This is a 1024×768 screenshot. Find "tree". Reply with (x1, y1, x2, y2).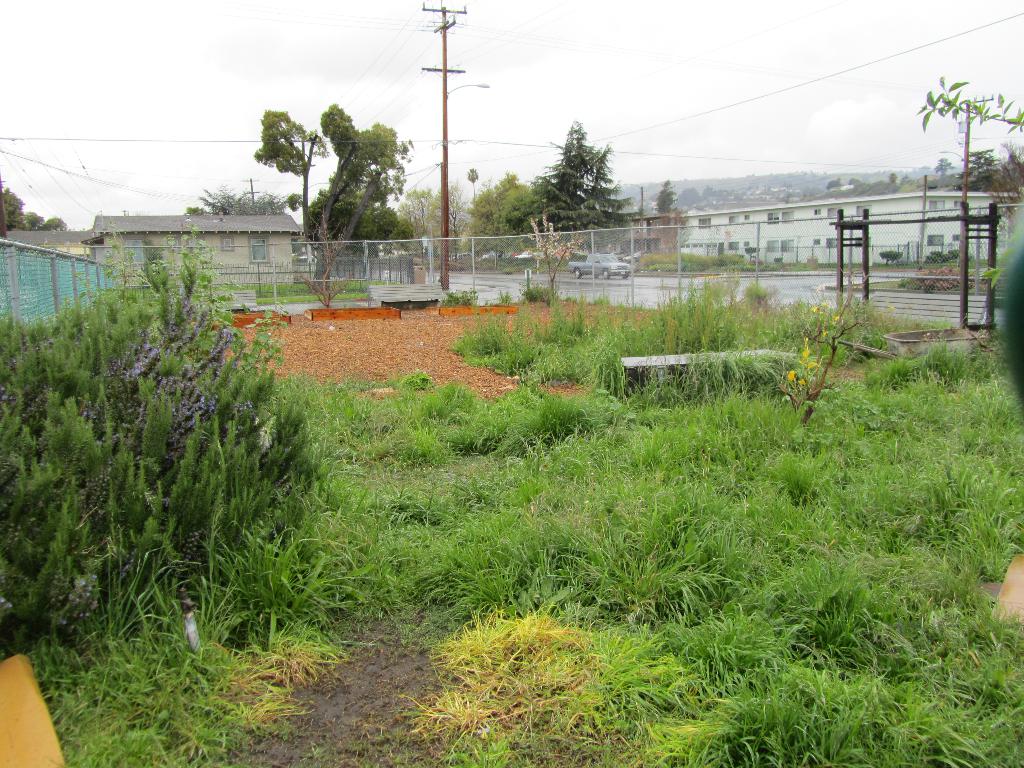
(677, 186, 698, 209).
